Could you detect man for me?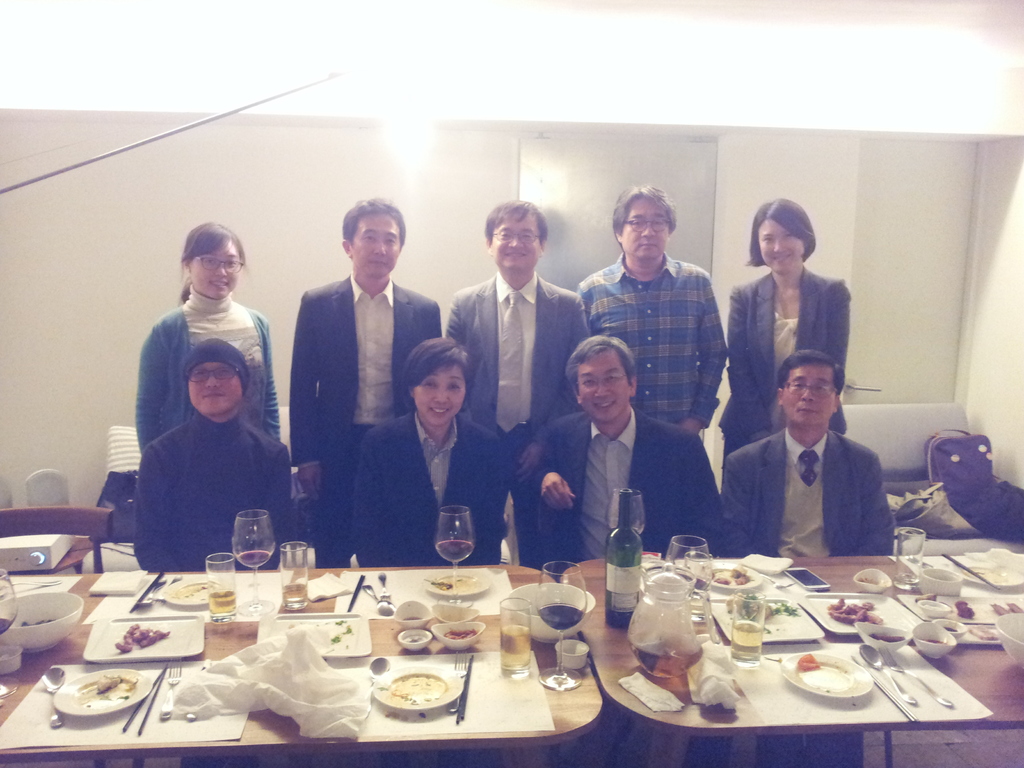
Detection result: box(524, 333, 740, 559).
